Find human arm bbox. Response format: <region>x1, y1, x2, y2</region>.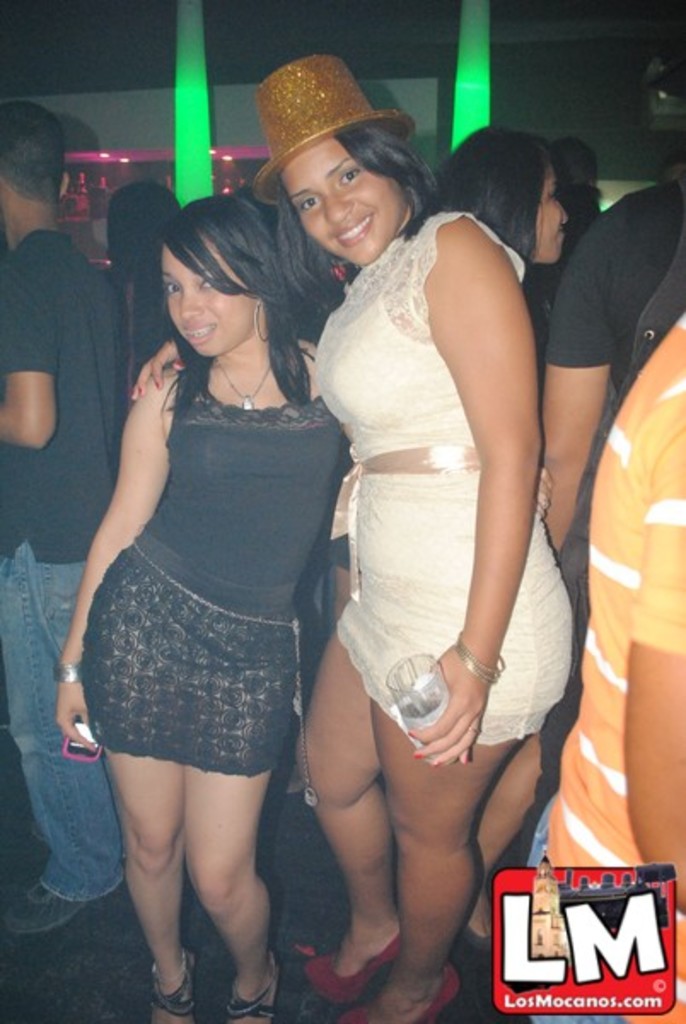
<region>119, 335, 189, 403</region>.
